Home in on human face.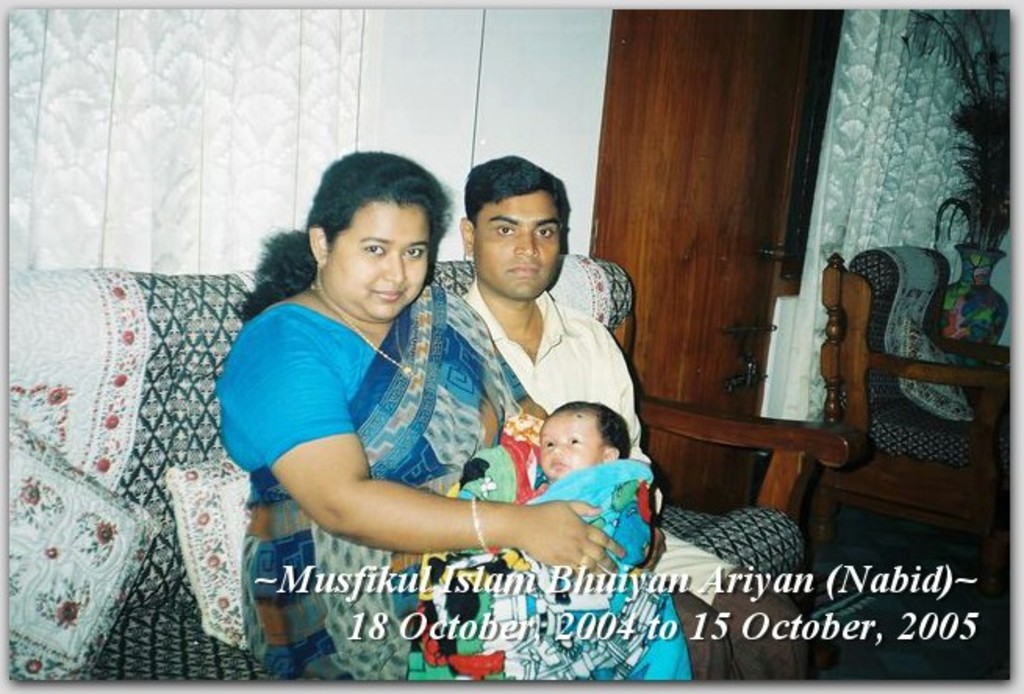
Homed in at pyautogui.locateOnScreen(539, 410, 605, 475).
